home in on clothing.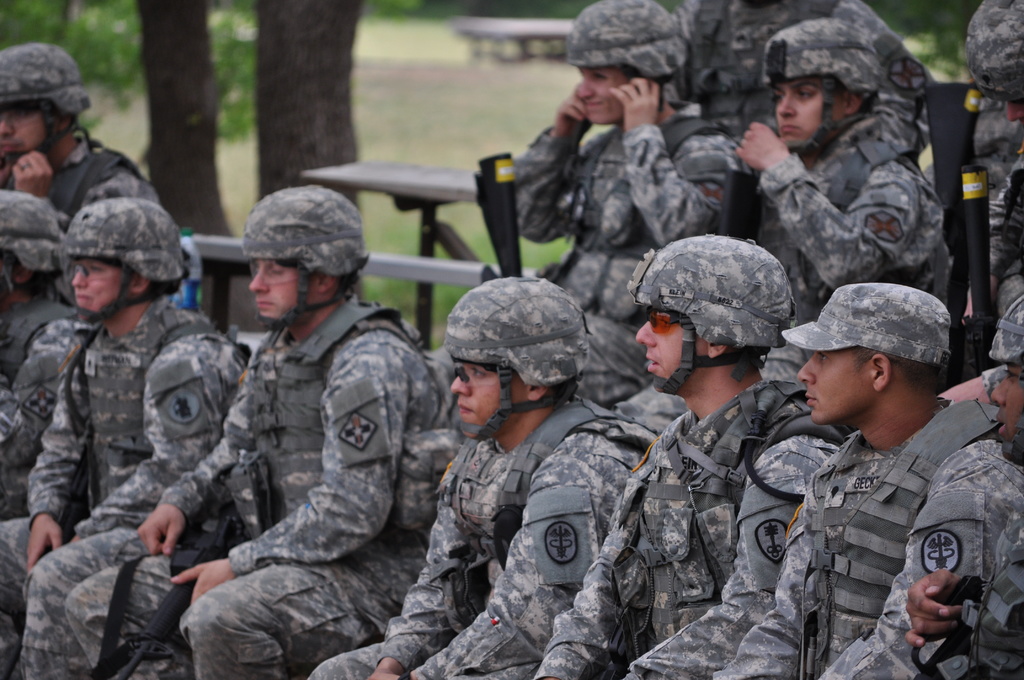
Homed in at (left=0, top=290, right=253, bottom=668).
